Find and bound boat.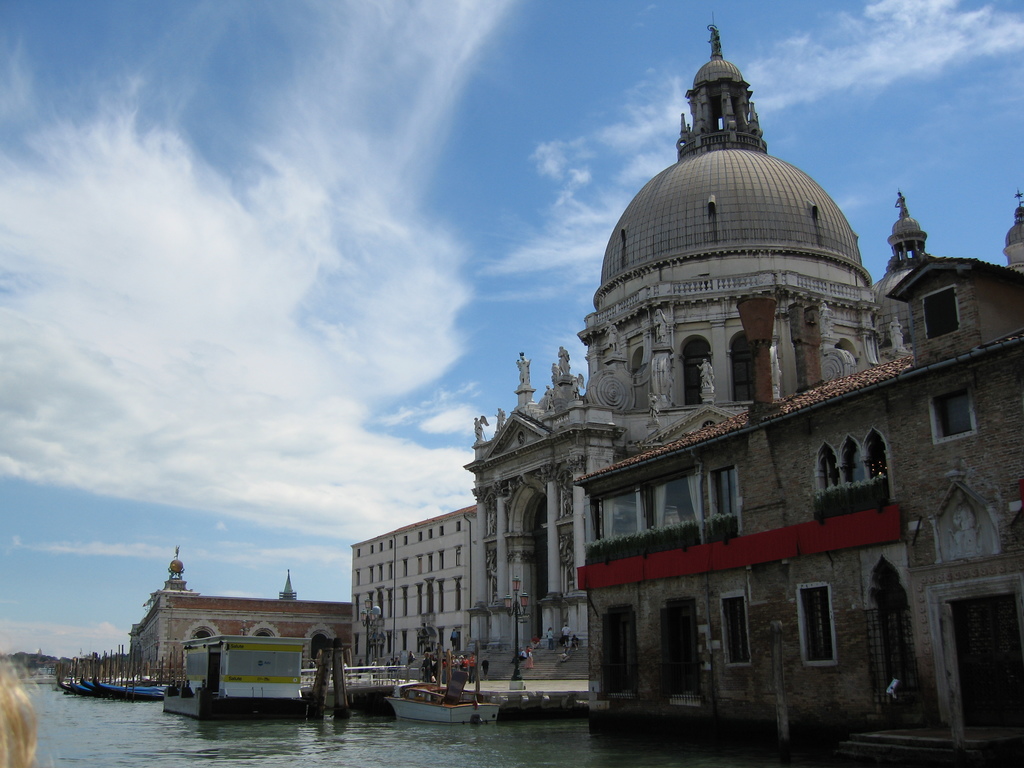
Bound: locate(386, 648, 501, 724).
